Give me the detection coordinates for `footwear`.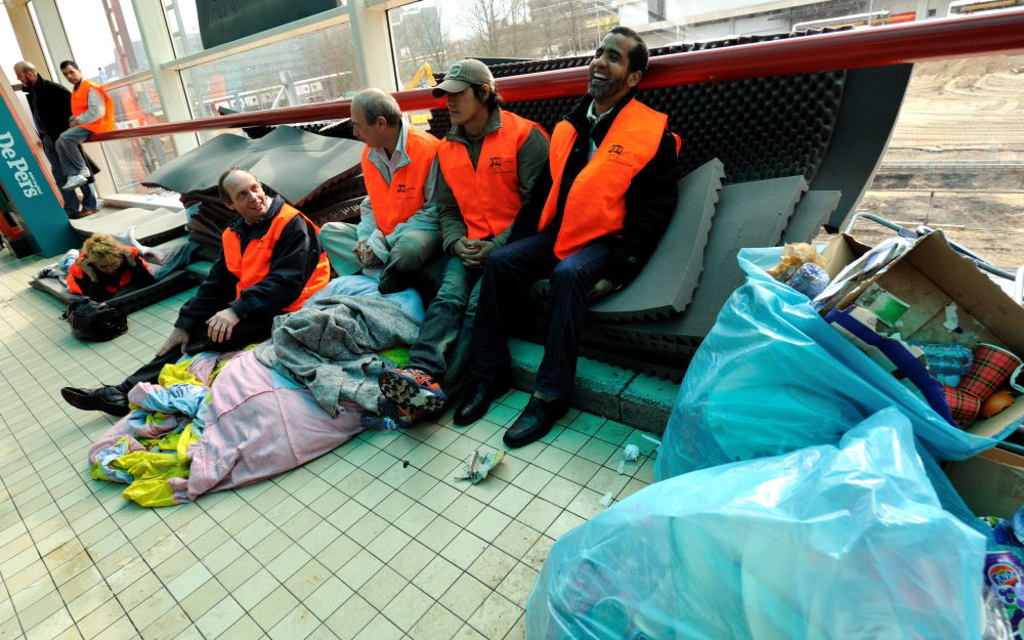
BBox(510, 366, 575, 457).
